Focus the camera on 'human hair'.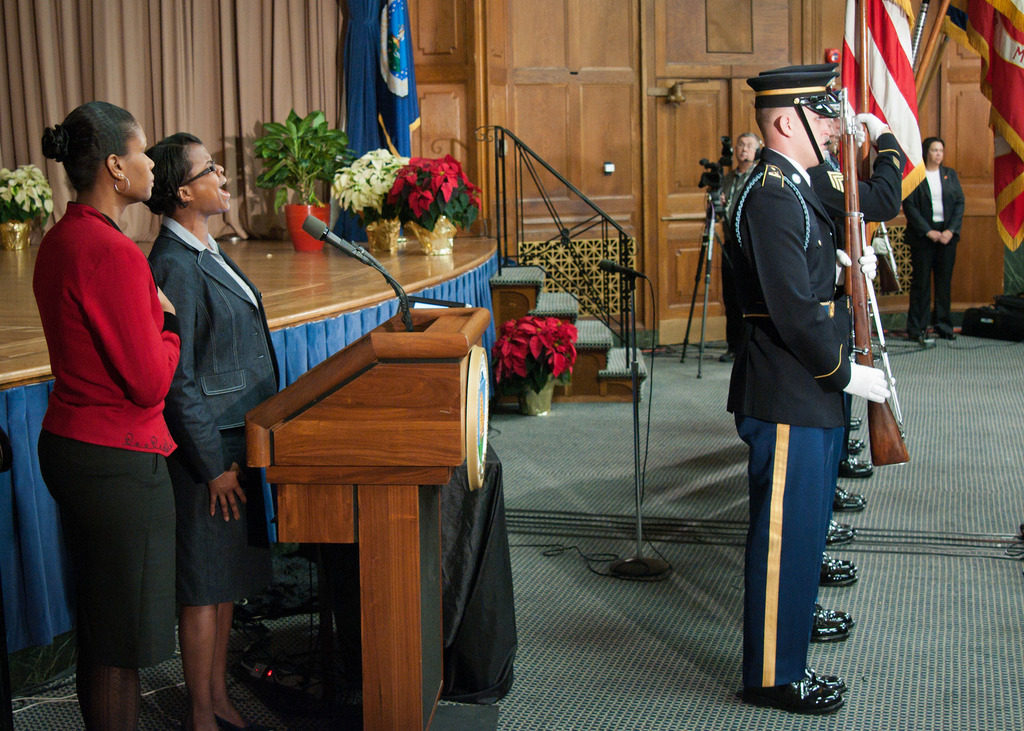
Focus region: l=737, t=133, r=762, b=147.
